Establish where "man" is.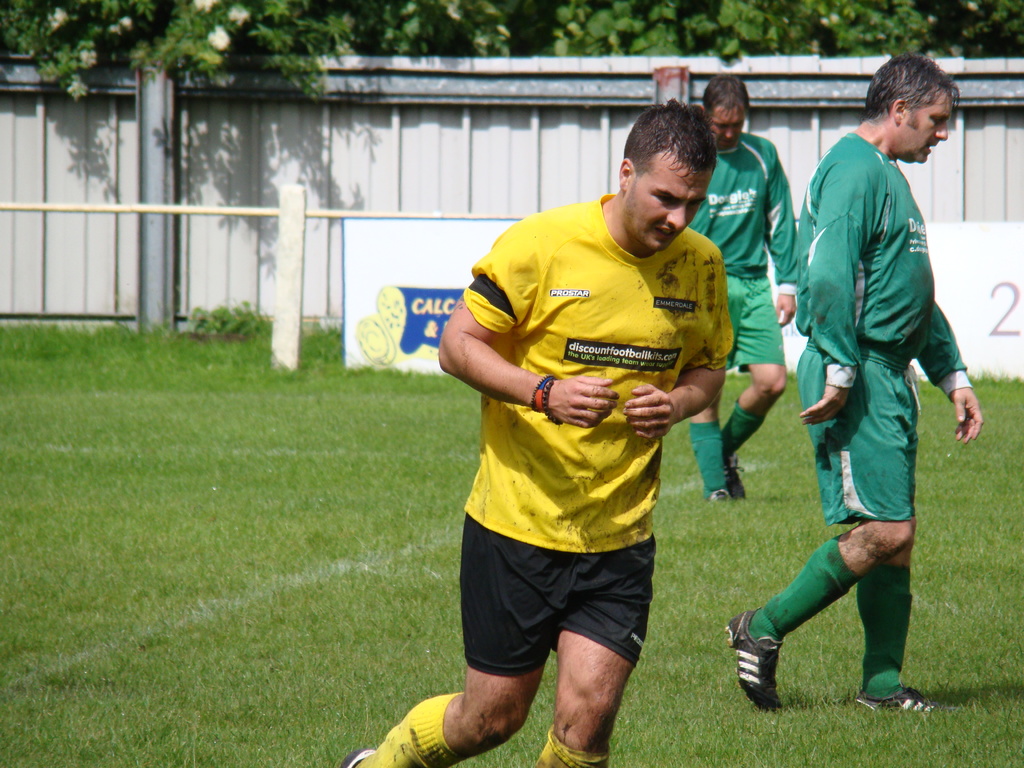
Established at [x1=687, y1=76, x2=799, y2=501].
